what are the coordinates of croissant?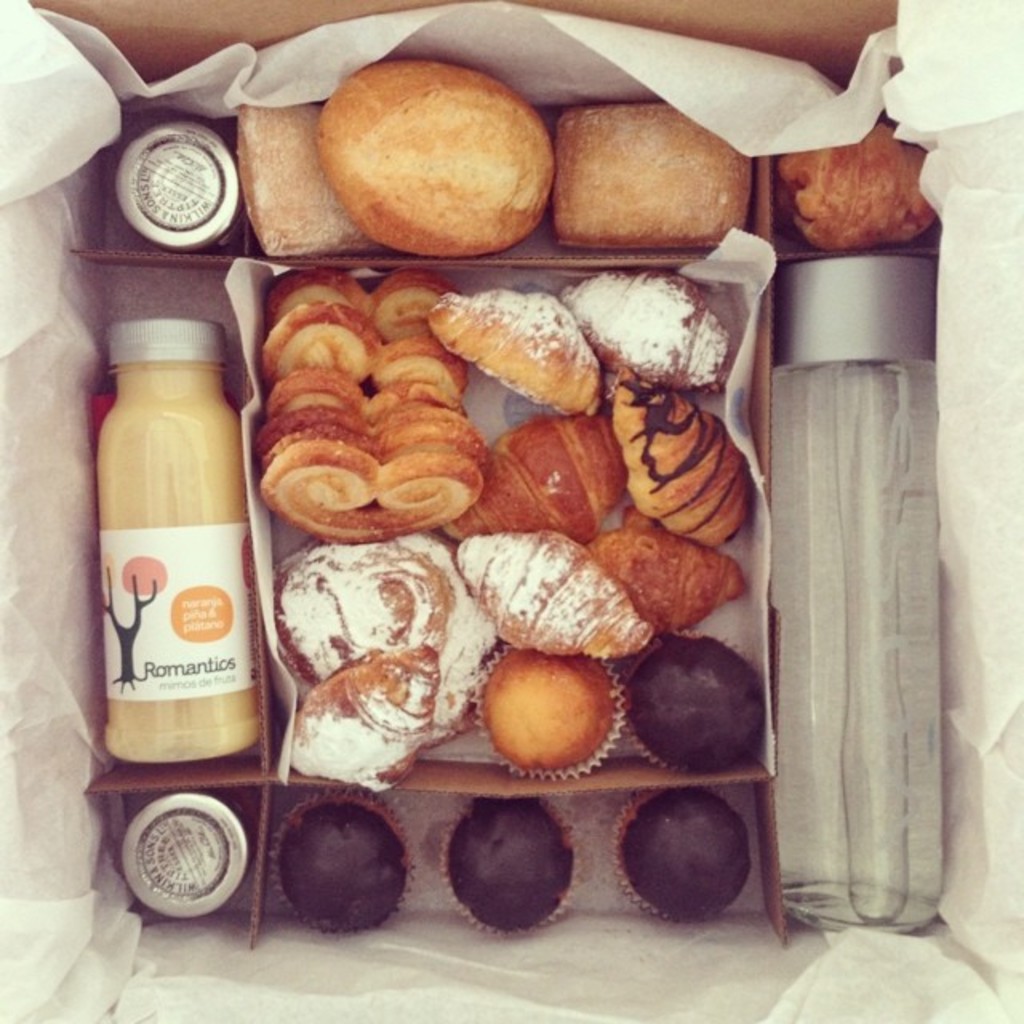
574 509 749 630.
